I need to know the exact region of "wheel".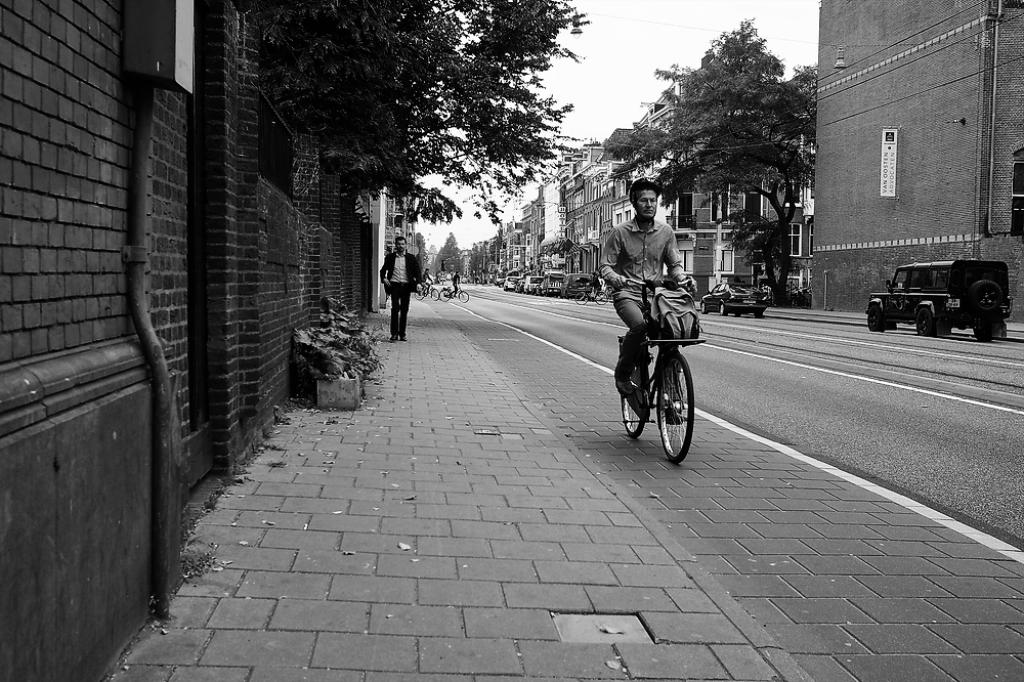
Region: {"x1": 699, "y1": 302, "x2": 708, "y2": 314}.
